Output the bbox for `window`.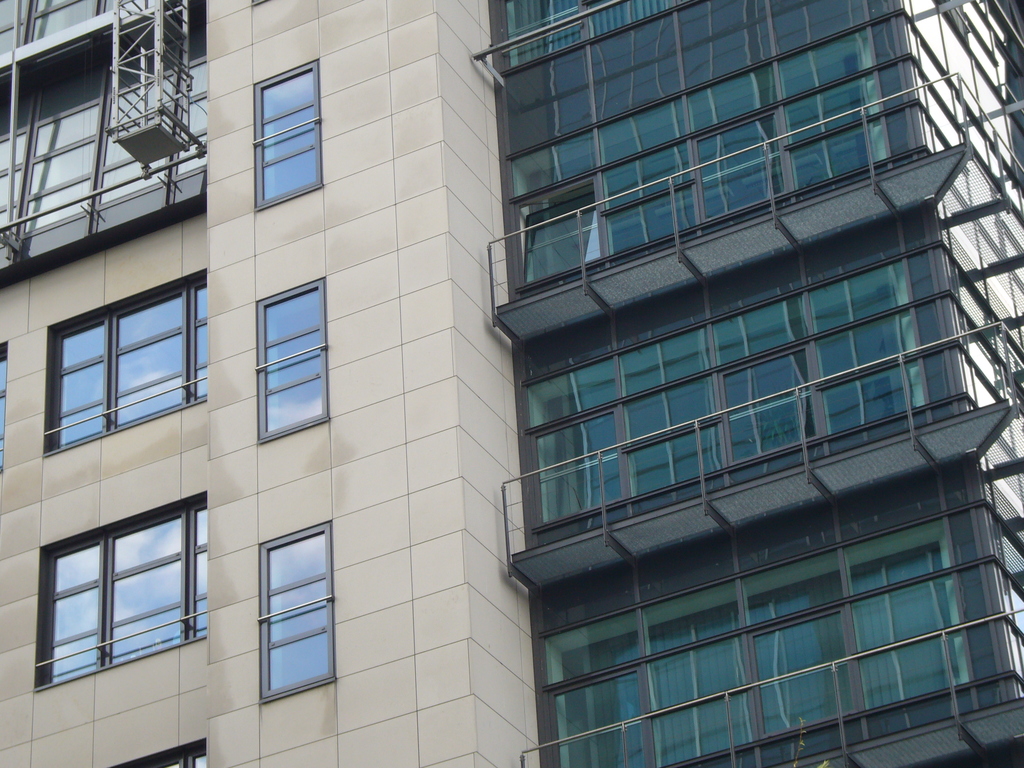
<region>250, 59, 321, 212</region>.
